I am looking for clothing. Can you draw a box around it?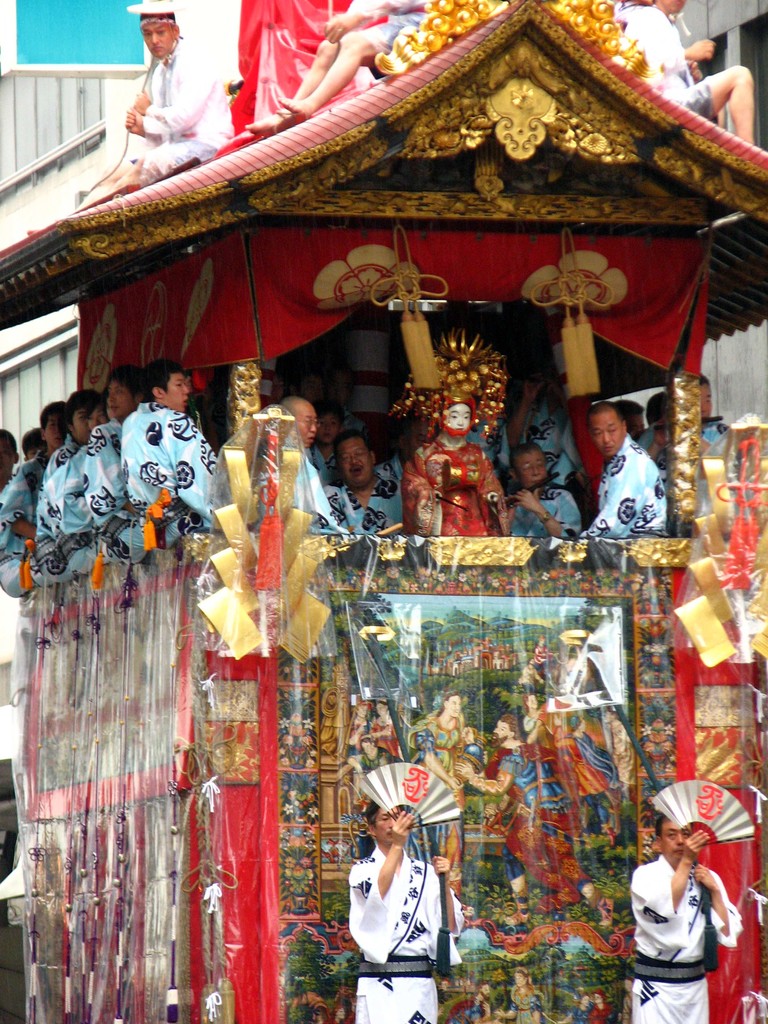
Sure, the bounding box is bbox=(522, 374, 589, 483).
